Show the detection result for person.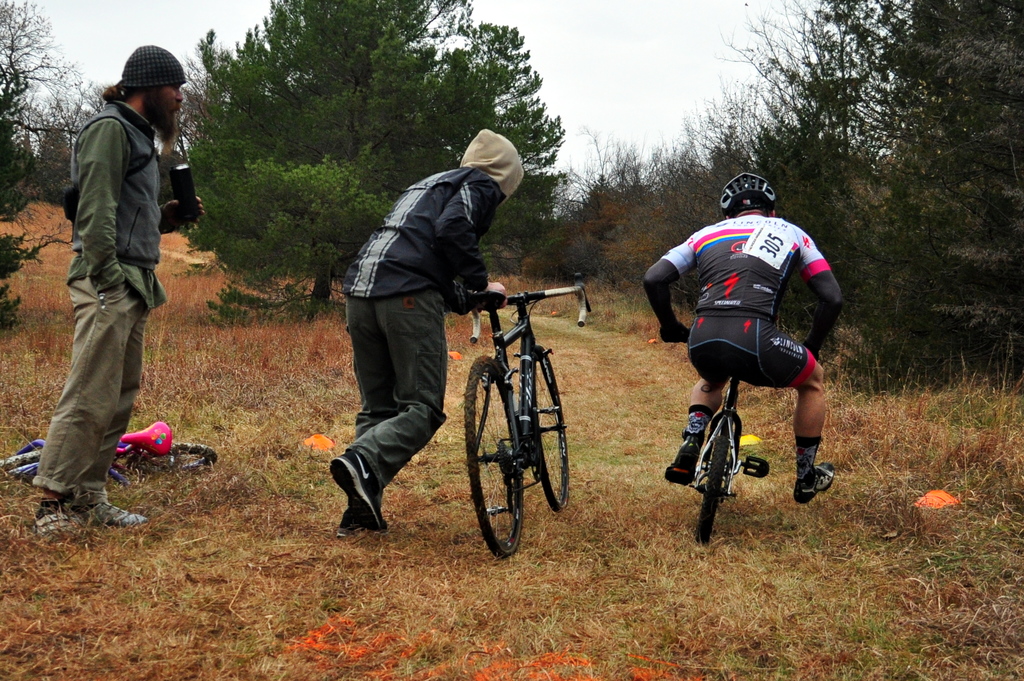
(657,177,827,536).
